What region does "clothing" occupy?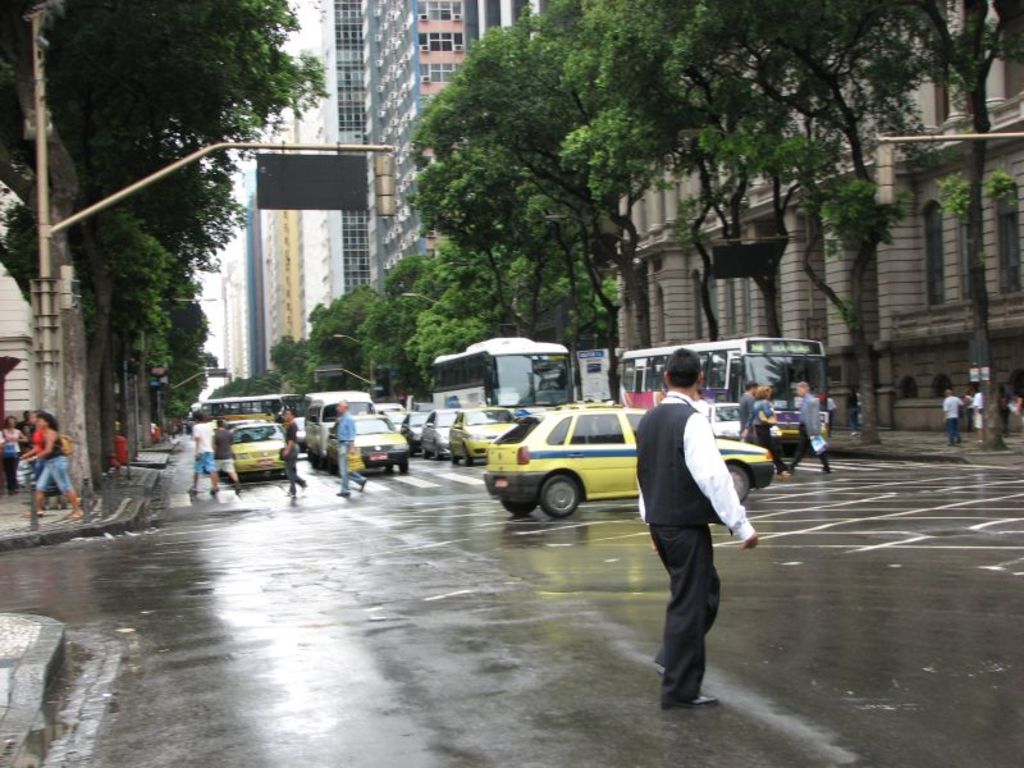
187 421 212 477.
